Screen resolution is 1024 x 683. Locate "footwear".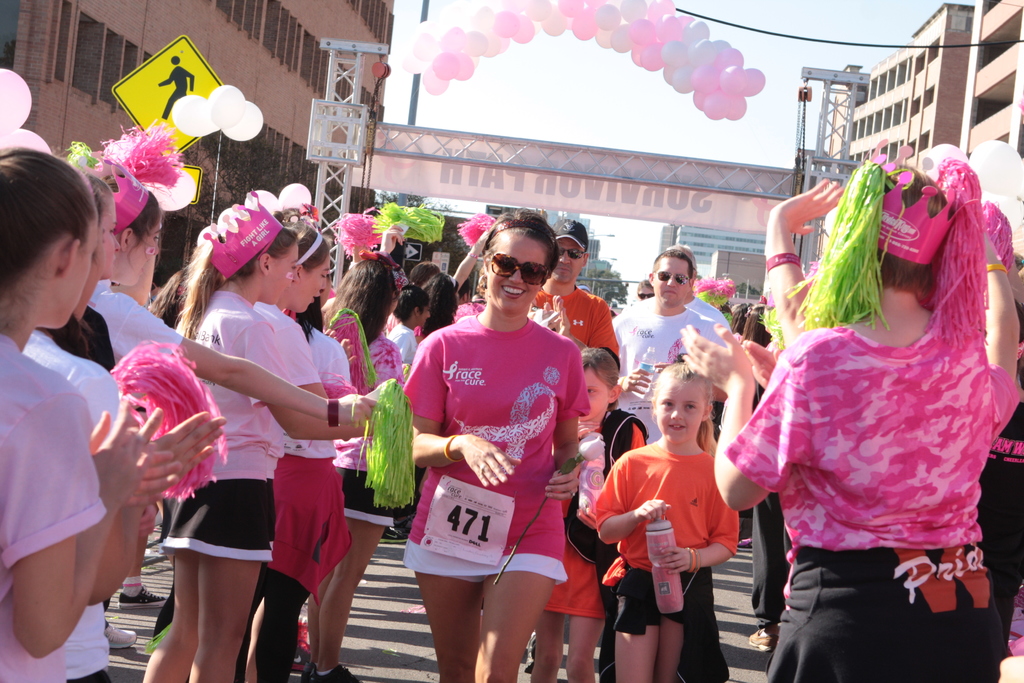
BBox(289, 648, 308, 682).
